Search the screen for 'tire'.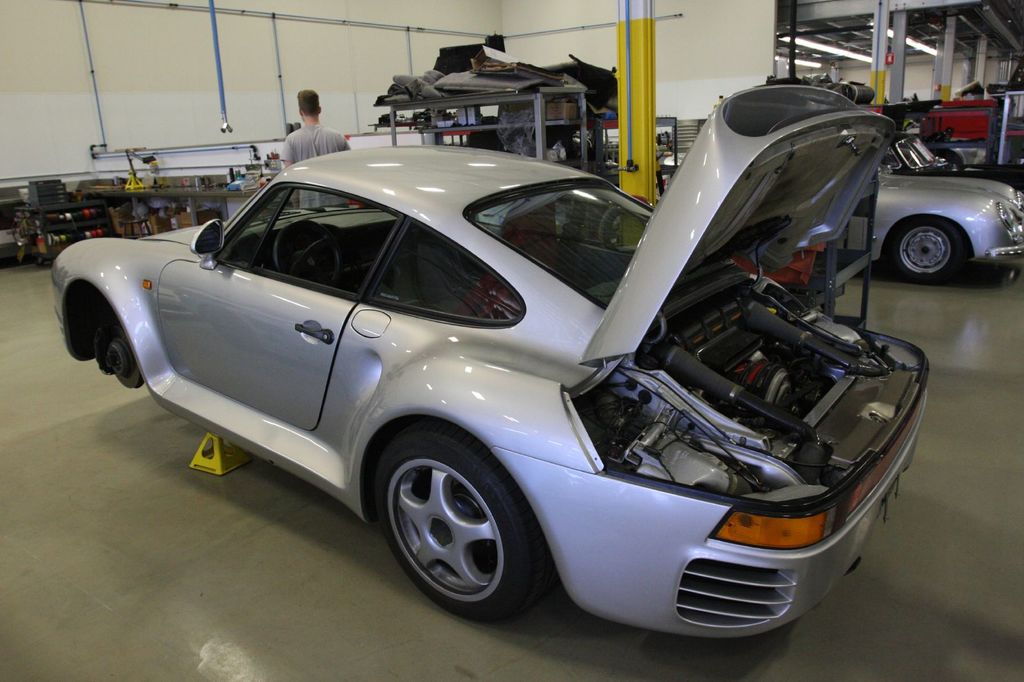
Found at {"left": 600, "top": 206, "right": 644, "bottom": 253}.
